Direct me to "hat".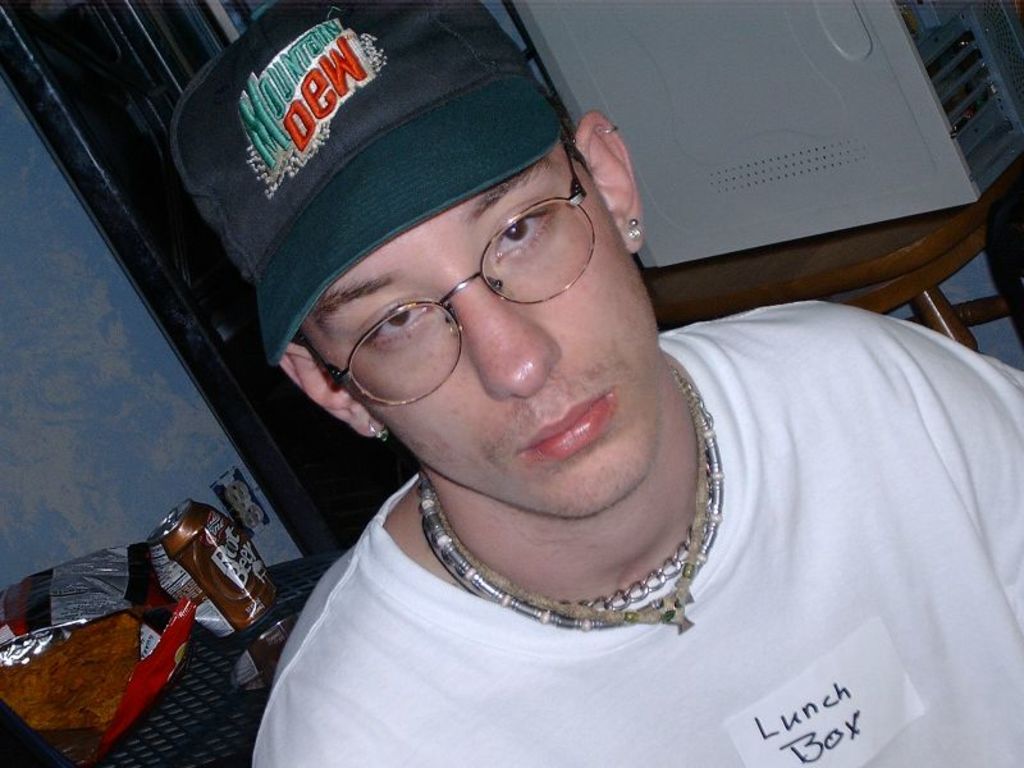
Direction: 170:0:563:369.
